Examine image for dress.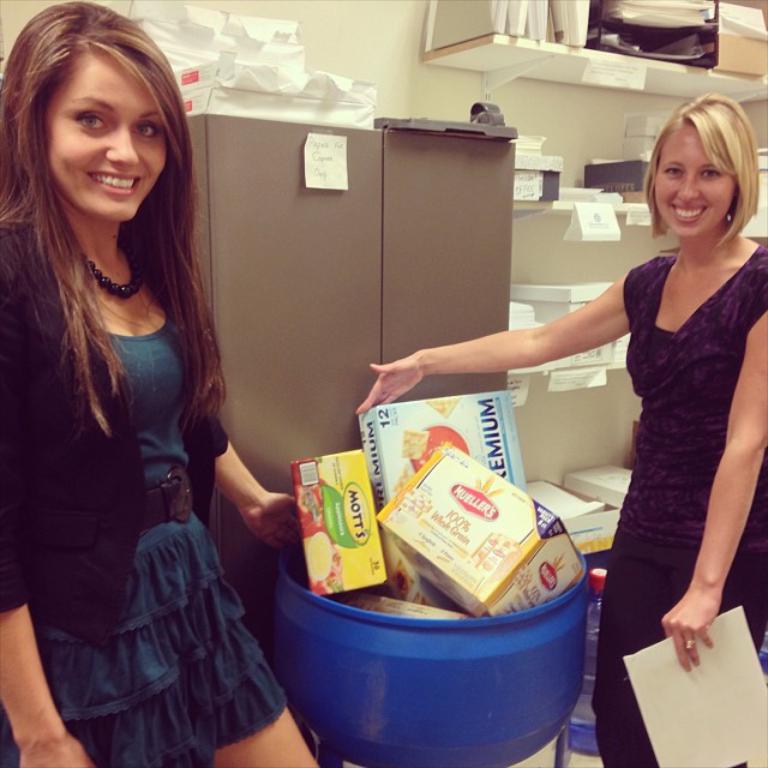
Examination result: locate(0, 246, 287, 767).
